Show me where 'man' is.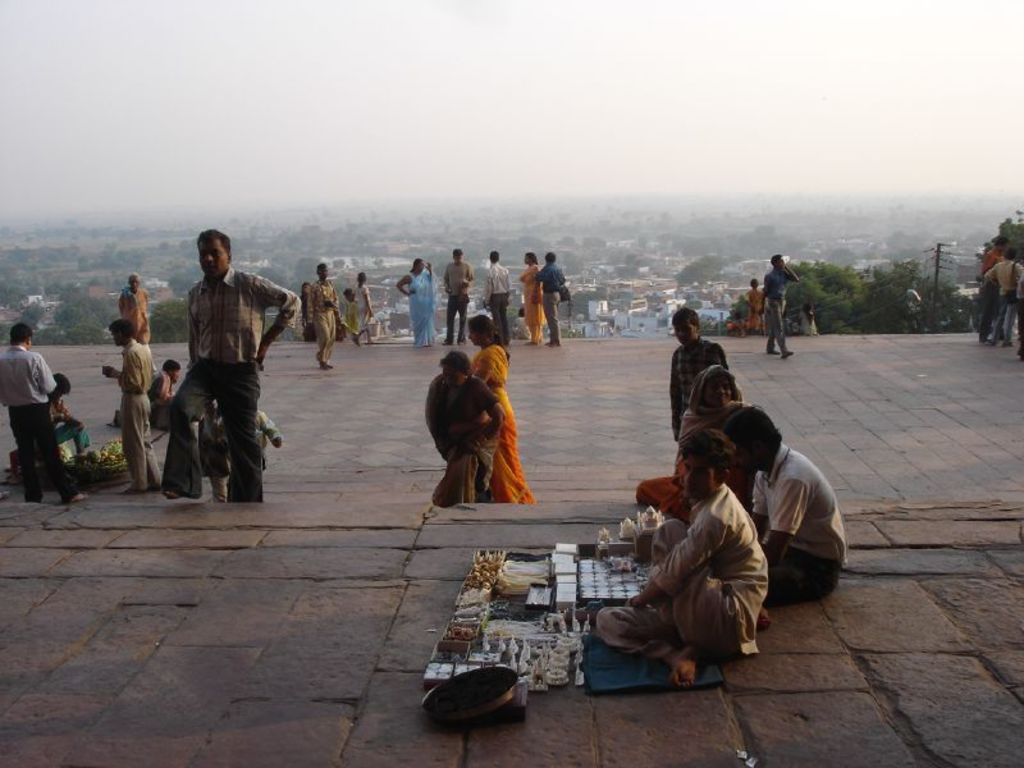
'man' is at 535,250,568,348.
